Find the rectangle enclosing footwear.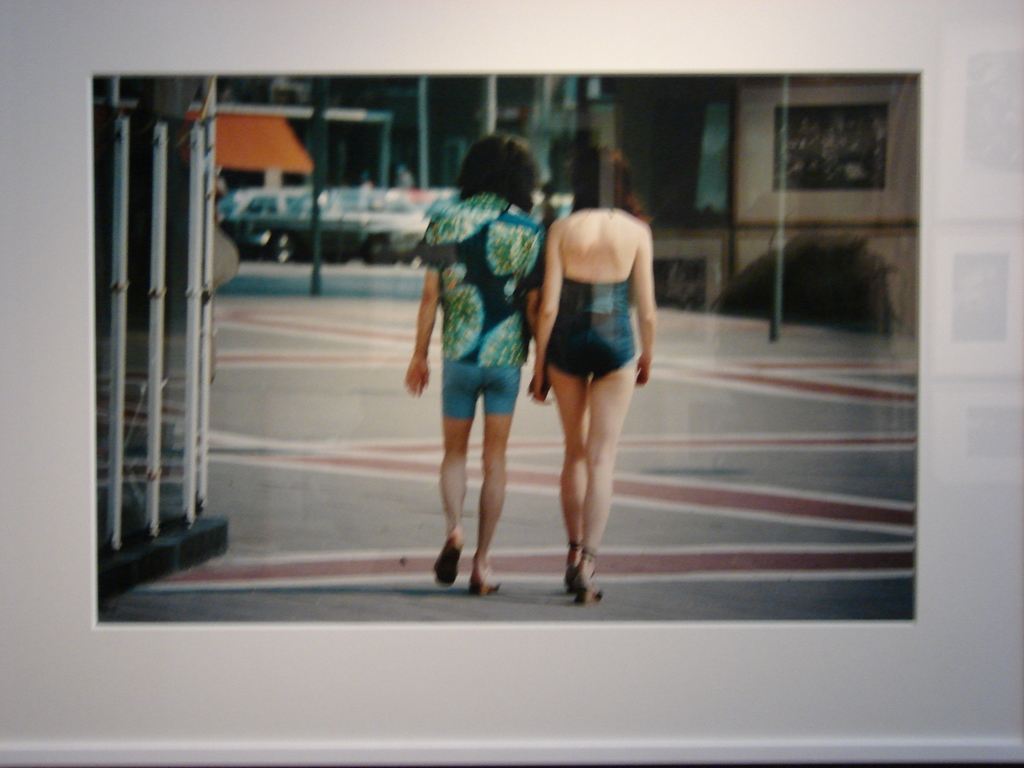
468,572,502,596.
